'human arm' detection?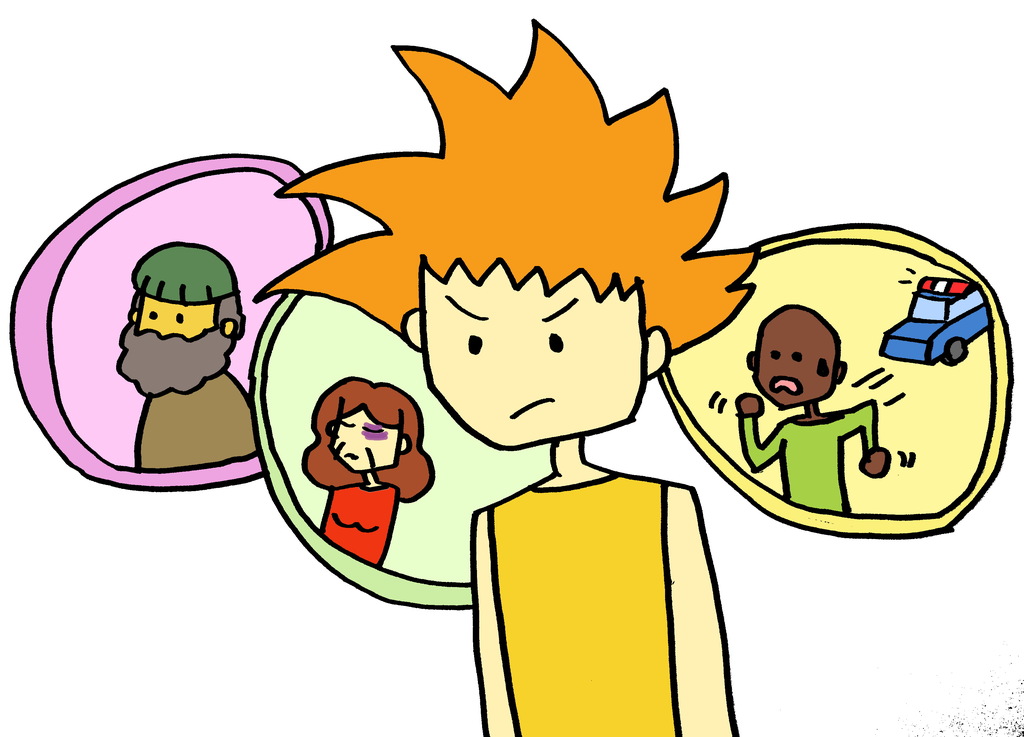
box=[837, 404, 893, 480]
